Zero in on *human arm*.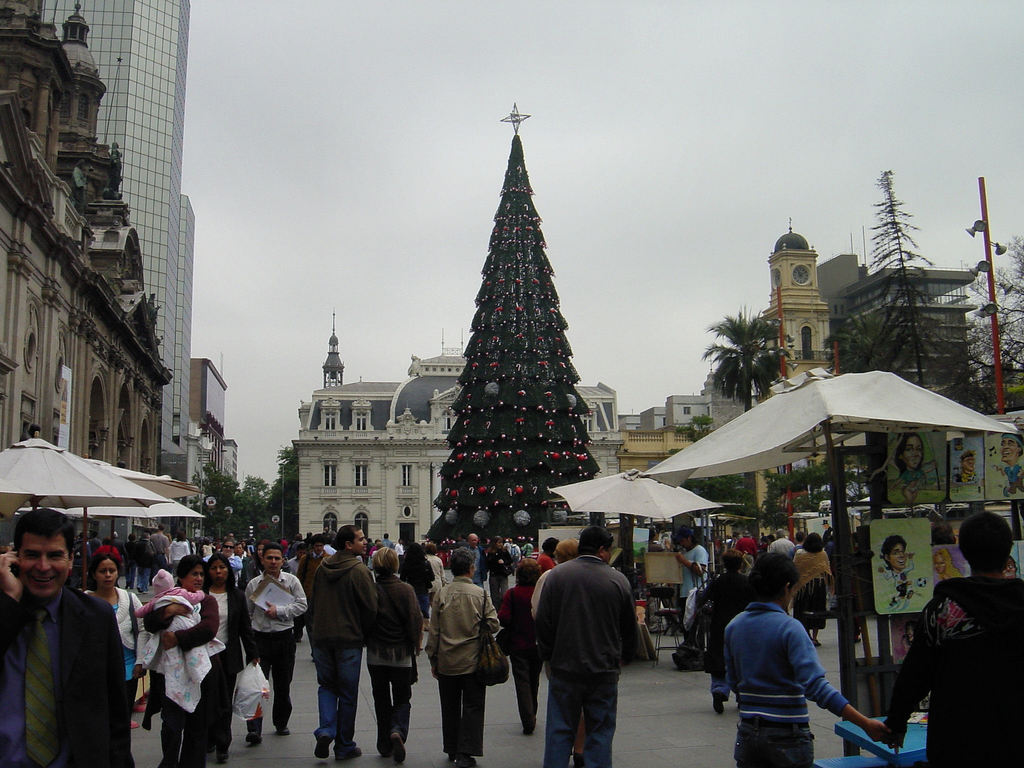
Zeroed in: <box>157,598,213,644</box>.
